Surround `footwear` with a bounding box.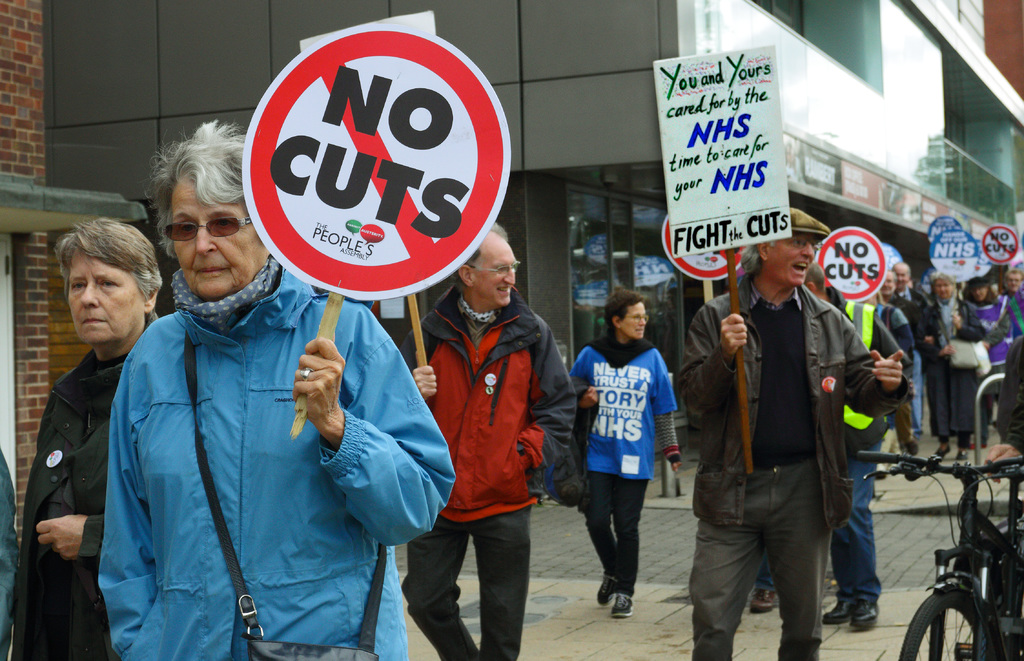
{"x1": 821, "y1": 591, "x2": 856, "y2": 623}.
